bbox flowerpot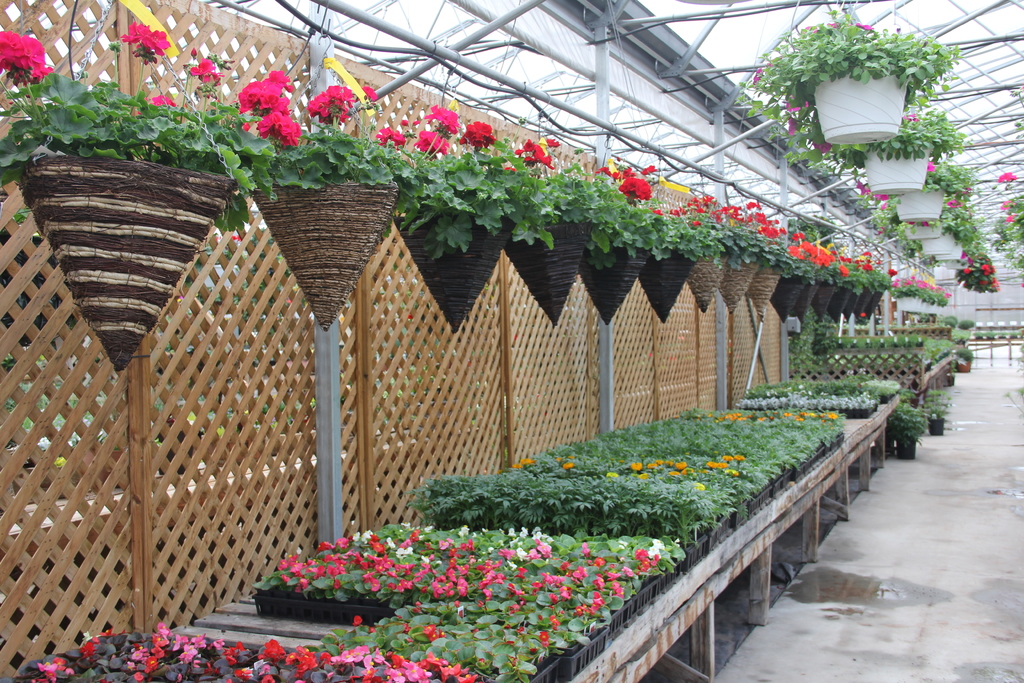
893/183/948/223
